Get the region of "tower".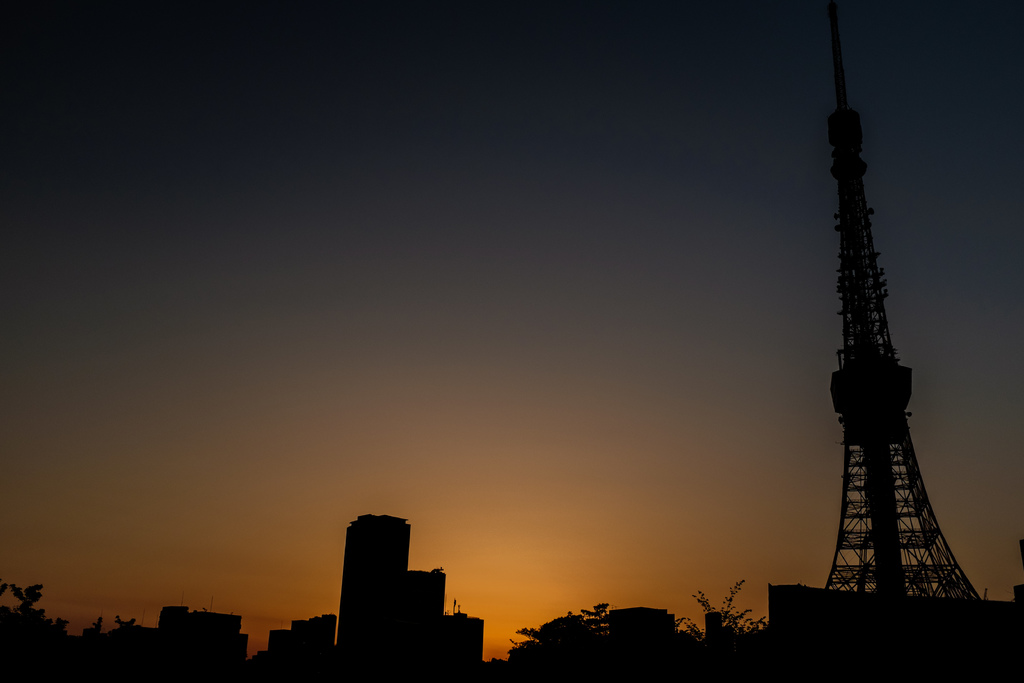
crop(404, 569, 441, 682).
